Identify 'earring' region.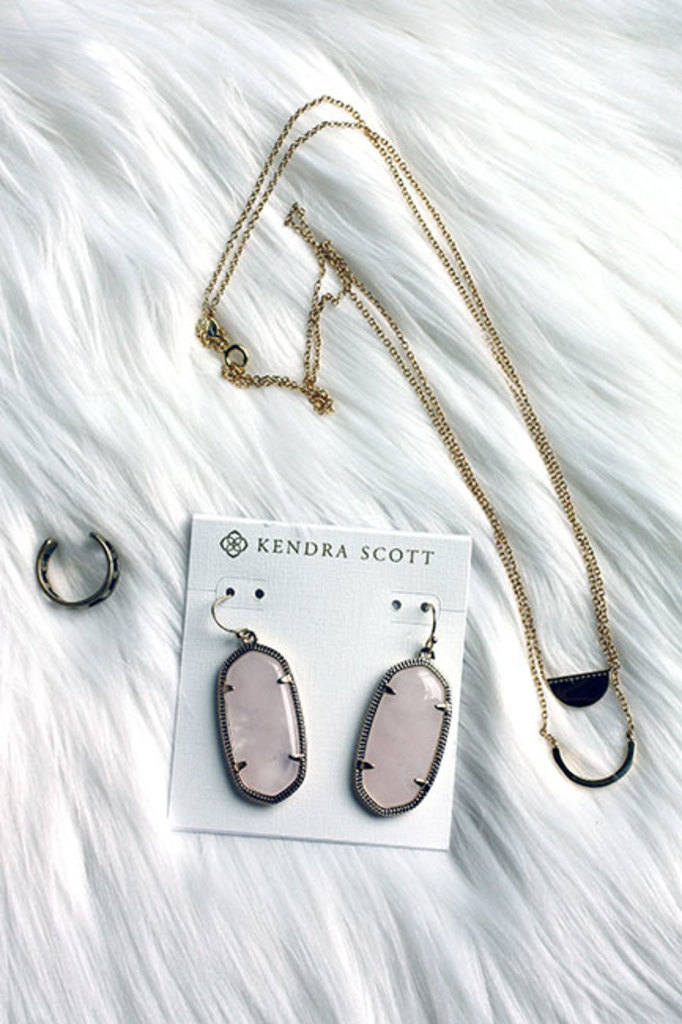
Region: {"left": 350, "top": 599, "right": 450, "bottom": 818}.
